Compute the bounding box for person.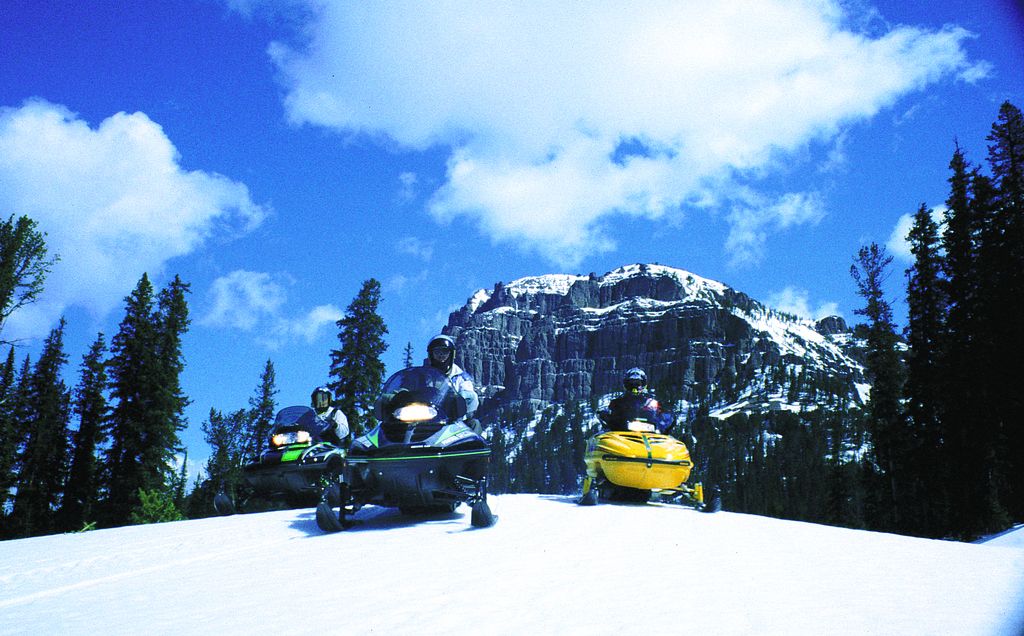
region(401, 333, 483, 436).
